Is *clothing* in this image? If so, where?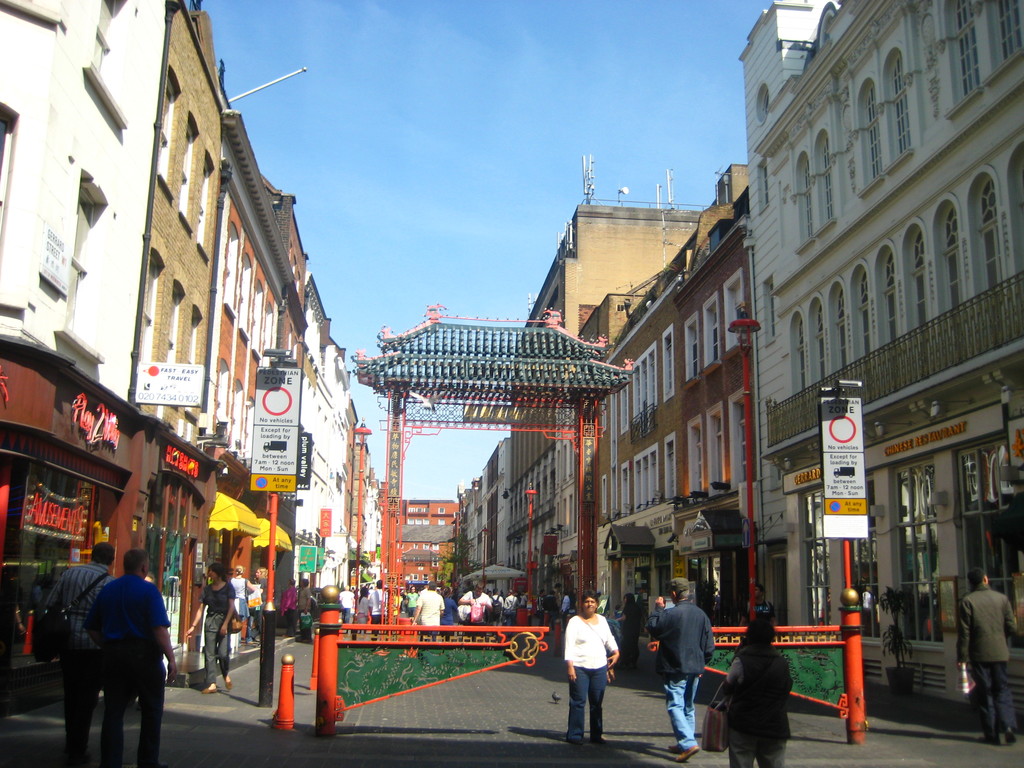
Yes, at <bbox>743, 598, 774, 625</bbox>.
